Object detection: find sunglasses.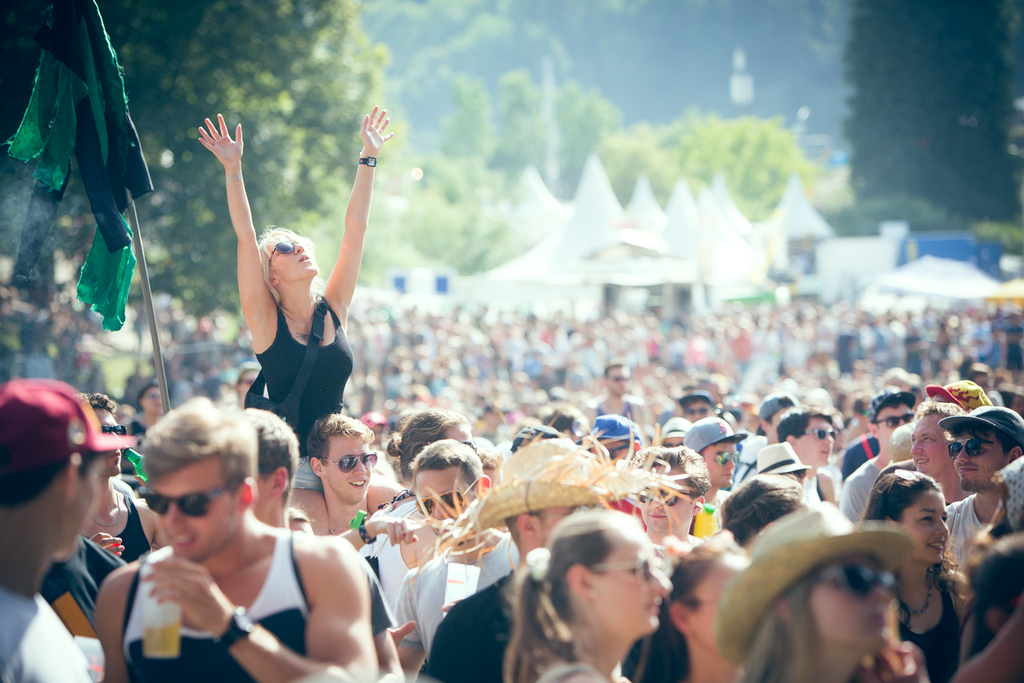
left=800, top=427, right=837, bottom=441.
